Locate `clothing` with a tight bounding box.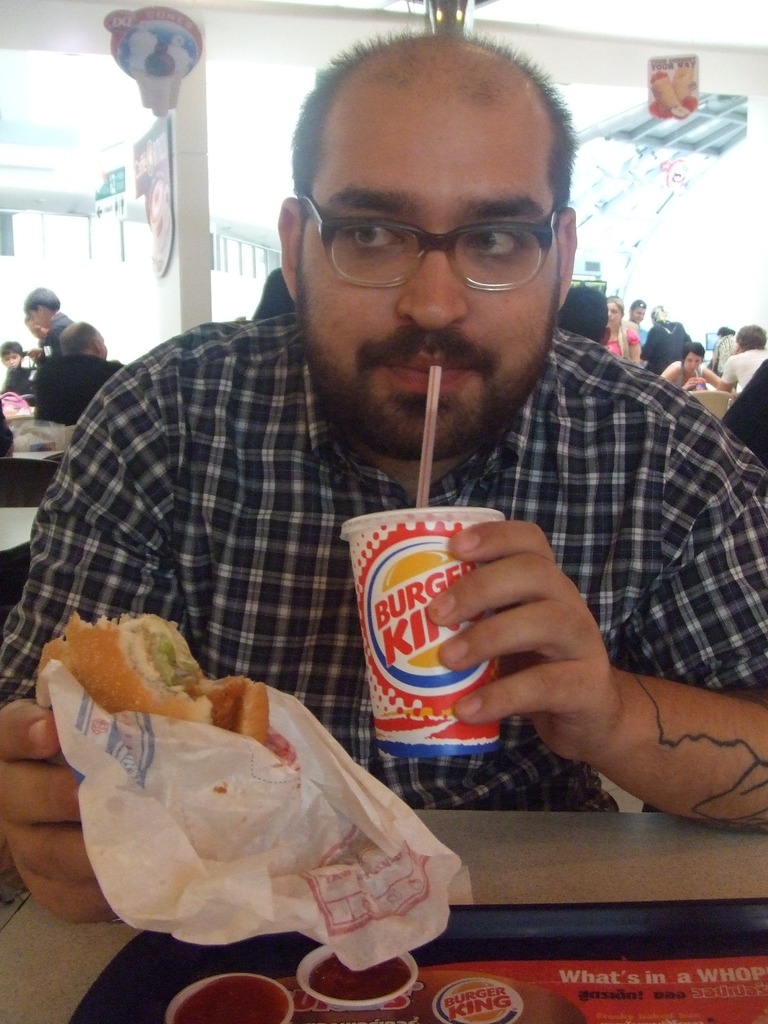
x1=604, y1=325, x2=641, y2=360.
